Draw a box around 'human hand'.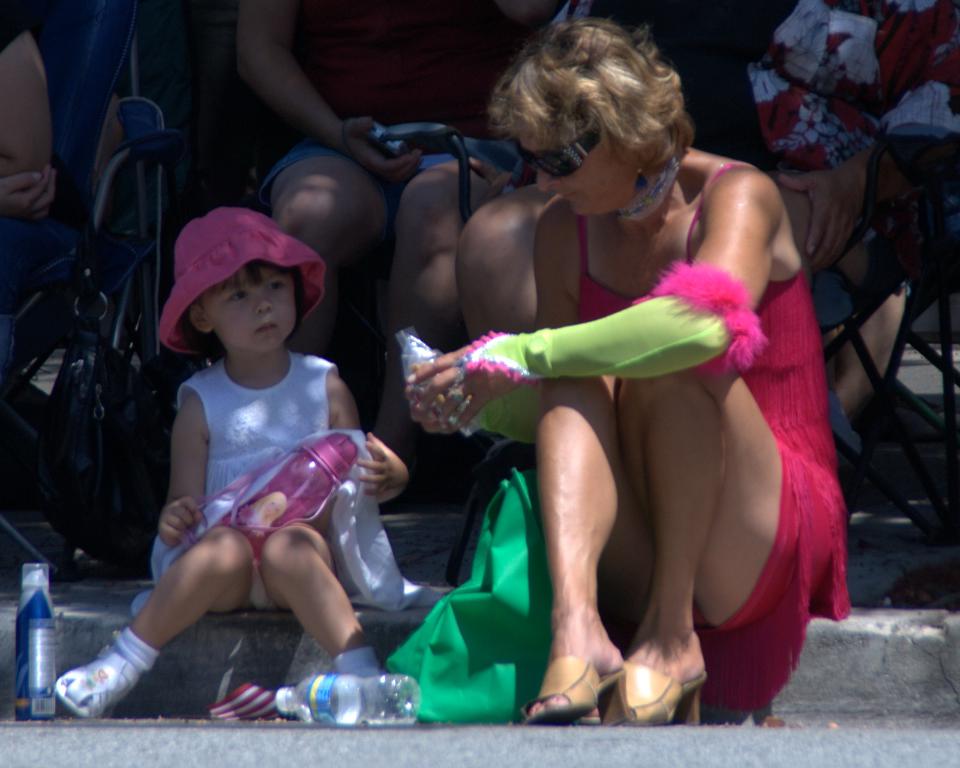
[x1=406, y1=380, x2=471, y2=441].
